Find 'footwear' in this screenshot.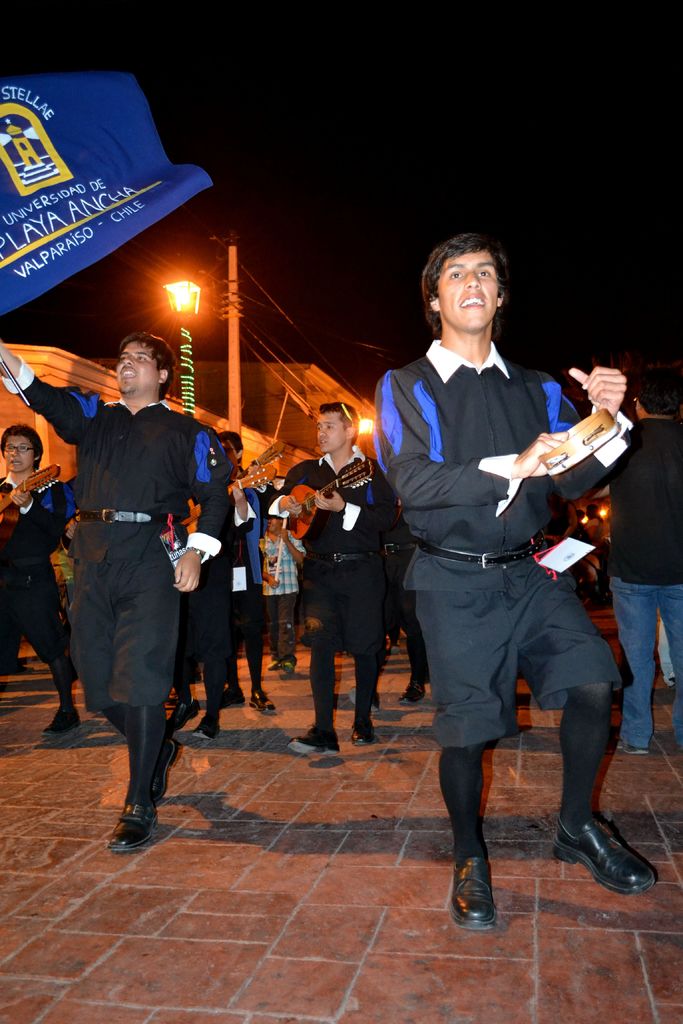
The bounding box for 'footwear' is {"left": 355, "top": 720, "right": 375, "bottom": 746}.
